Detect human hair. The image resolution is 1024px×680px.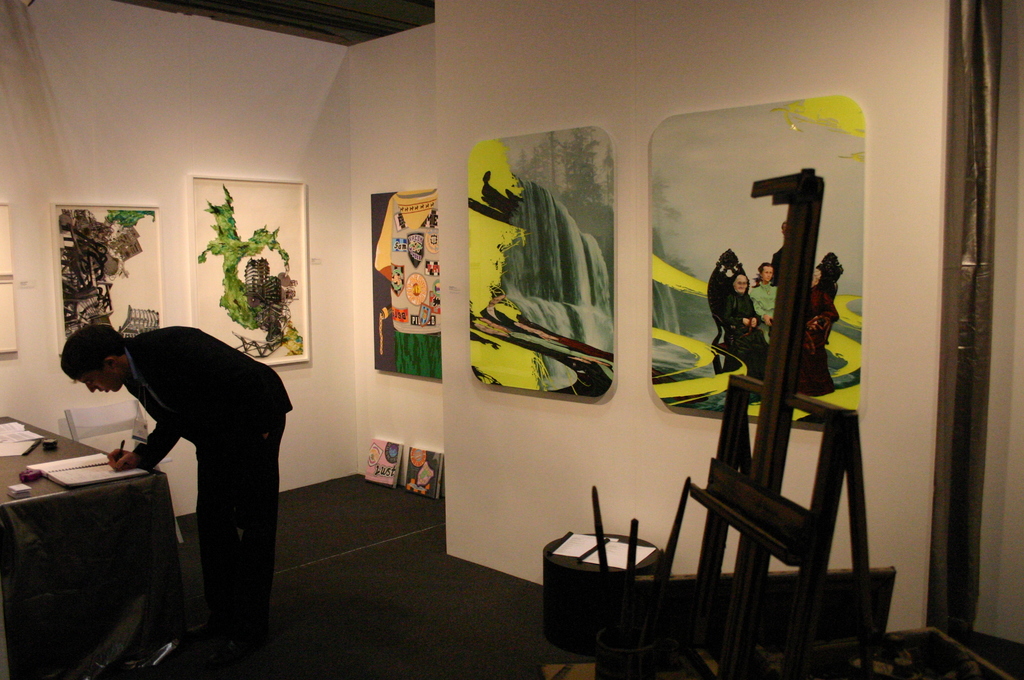
(x1=57, y1=327, x2=136, y2=391).
